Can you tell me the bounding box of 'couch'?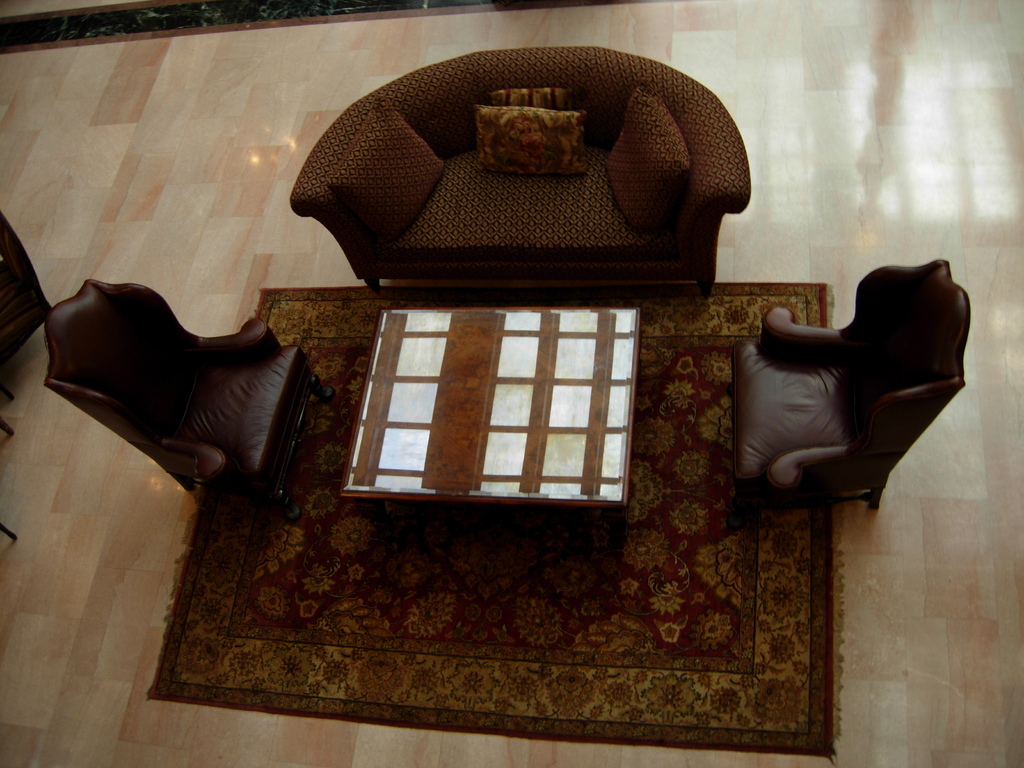
detection(0, 206, 52, 403).
